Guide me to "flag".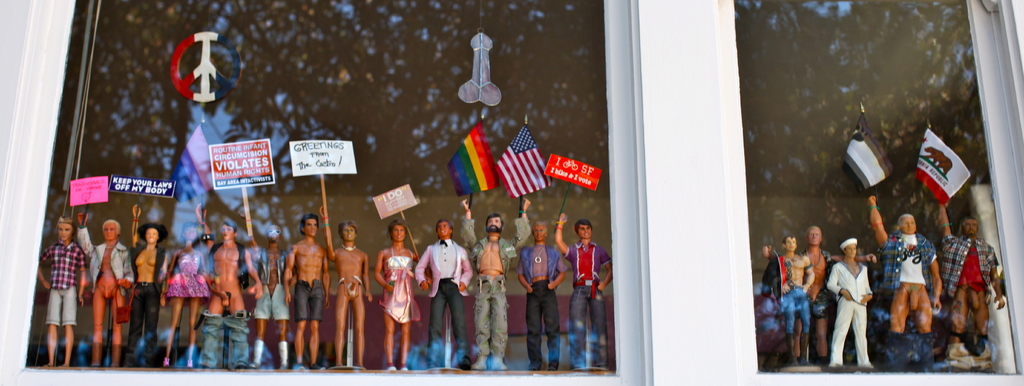
Guidance: region(911, 117, 977, 209).
